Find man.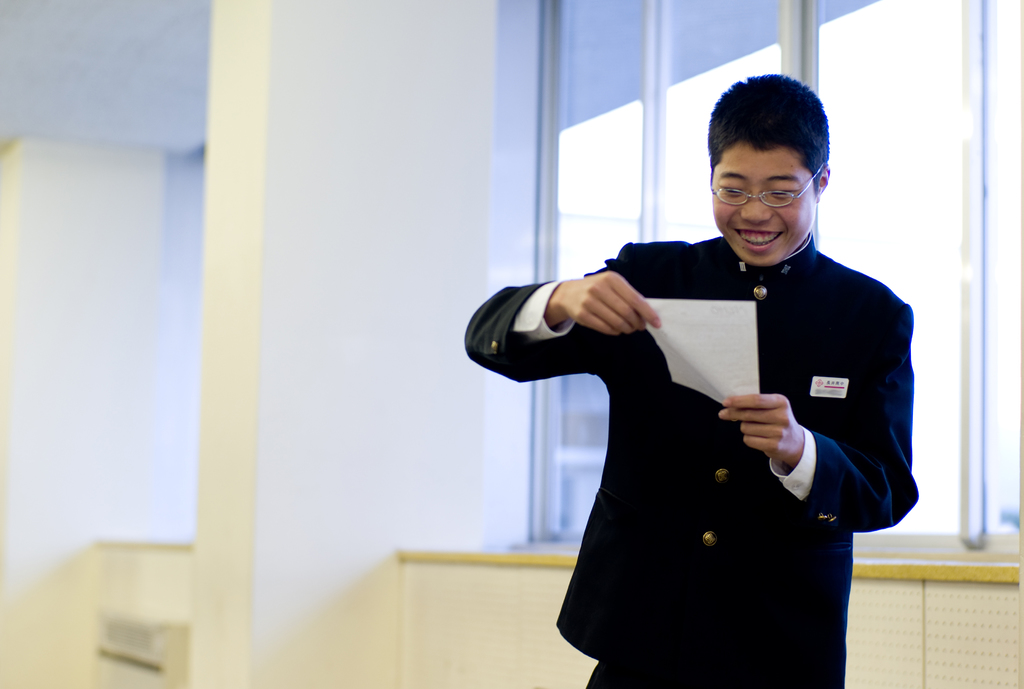
select_region(509, 137, 912, 657).
